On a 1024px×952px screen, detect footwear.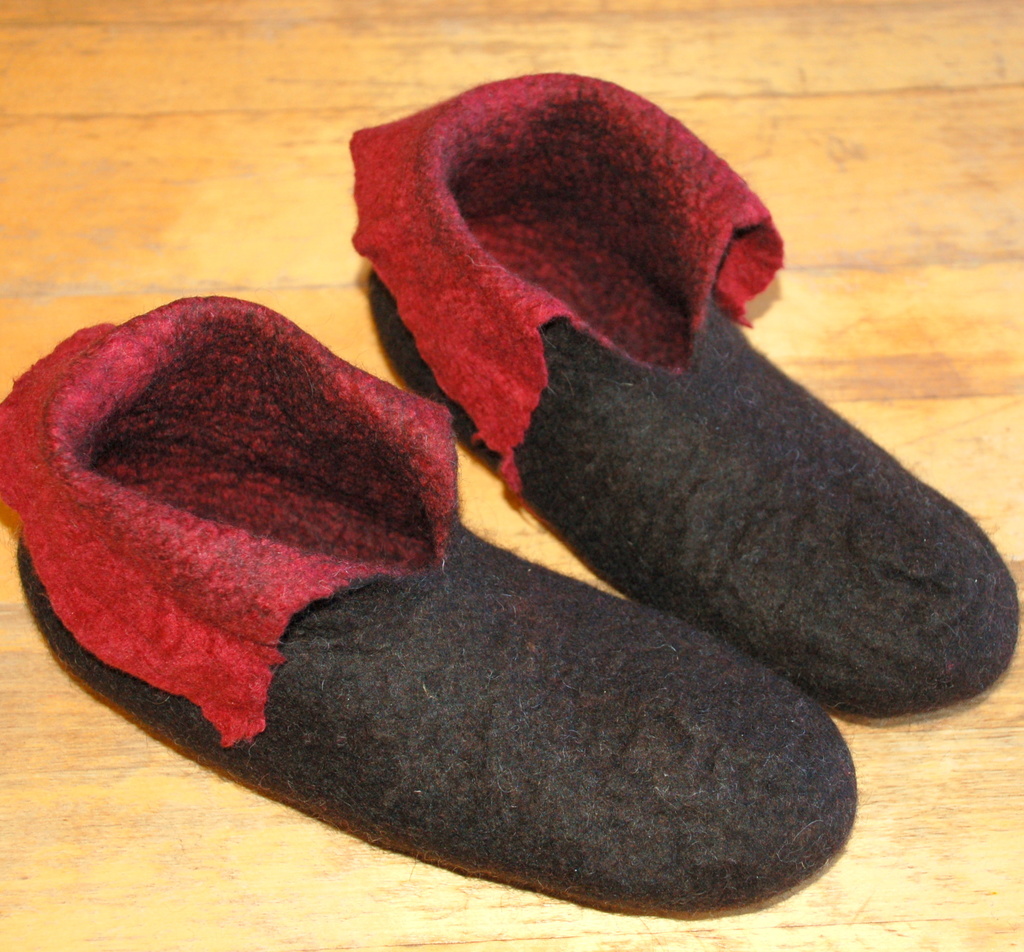
88/424/808/913.
